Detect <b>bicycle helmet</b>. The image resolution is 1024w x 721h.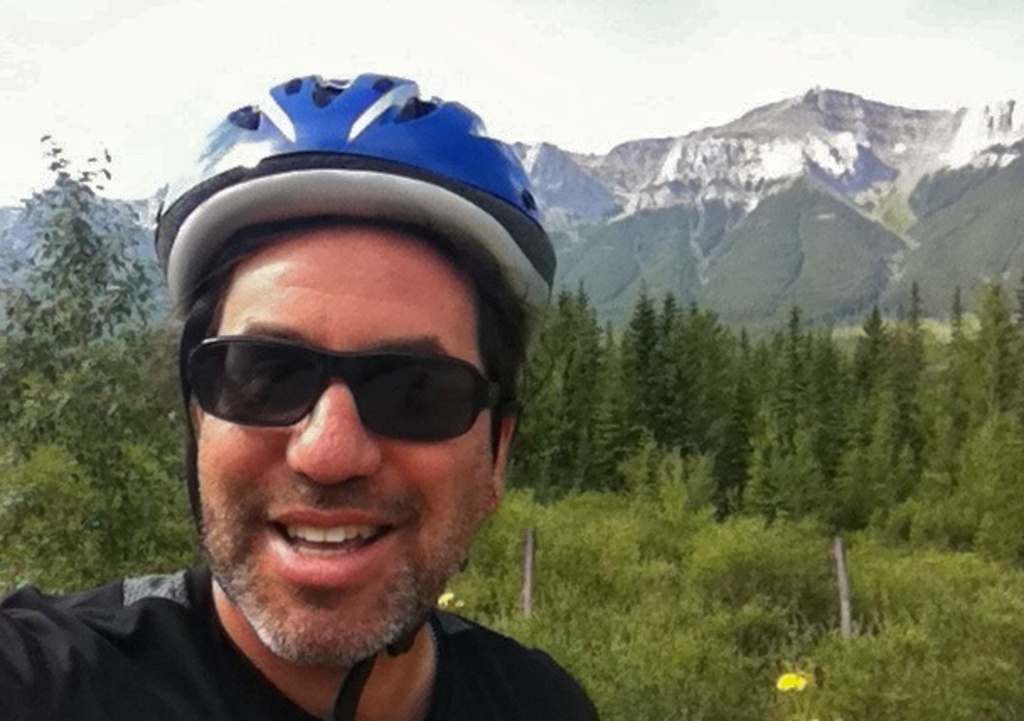
[160, 69, 554, 719].
